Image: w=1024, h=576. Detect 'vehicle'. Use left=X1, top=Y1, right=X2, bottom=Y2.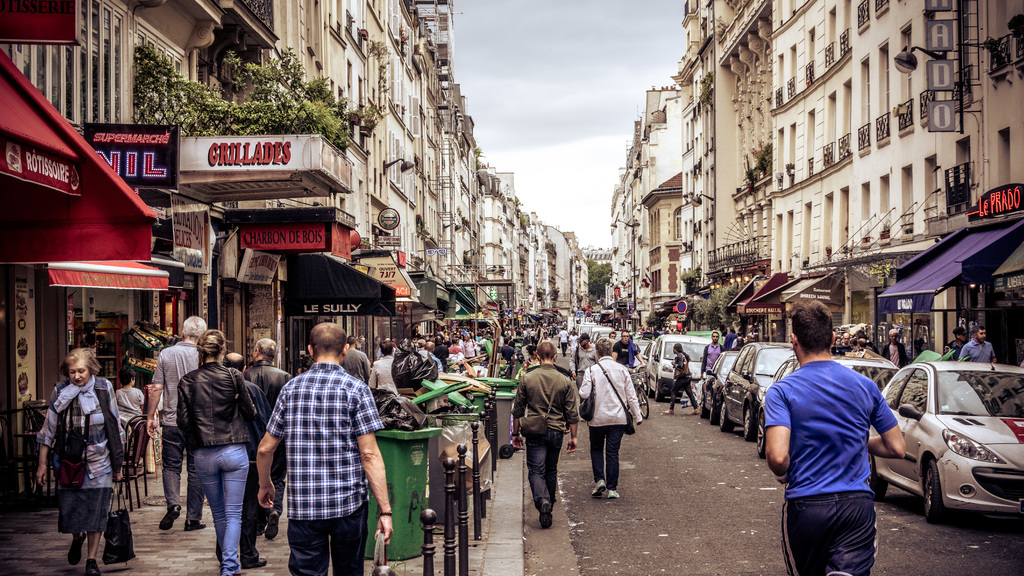
left=716, top=338, right=794, bottom=444.
